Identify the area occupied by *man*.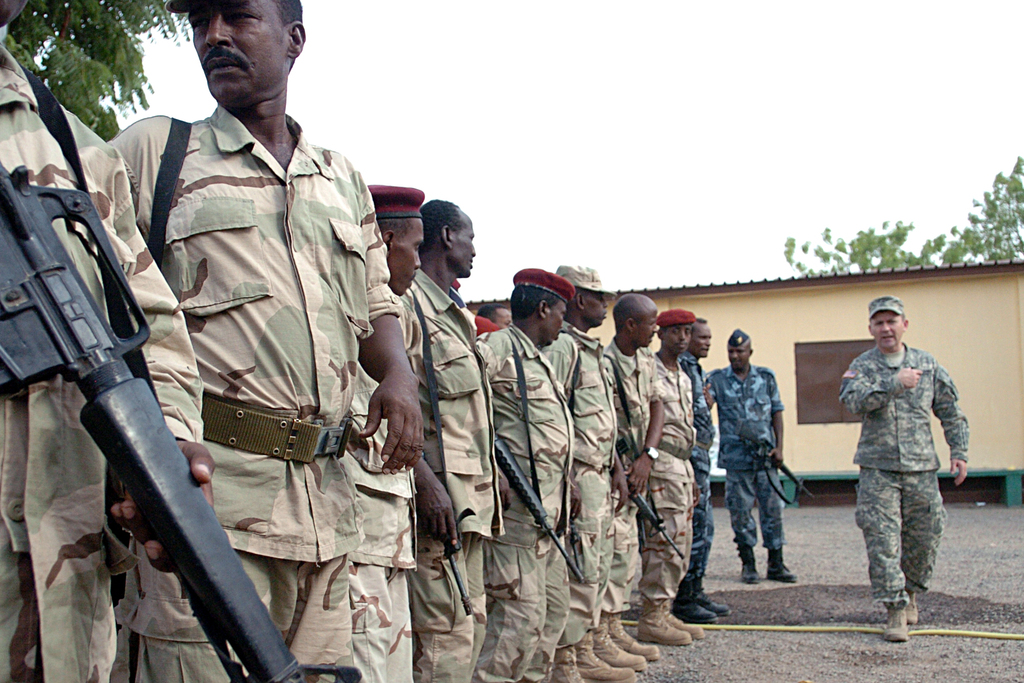
Area: <region>598, 288, 660, 657</region>.
